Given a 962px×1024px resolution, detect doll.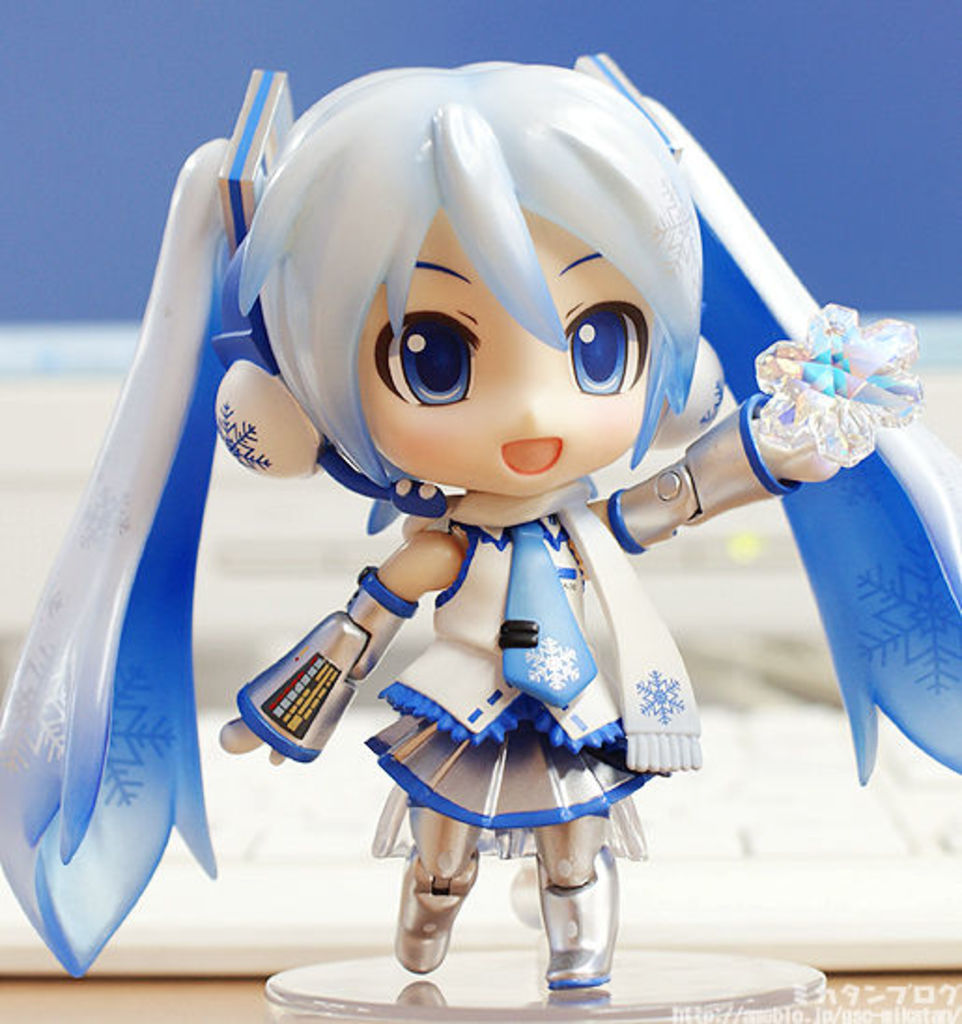
[x1=125, y1=43, x2=859, y2=972].
